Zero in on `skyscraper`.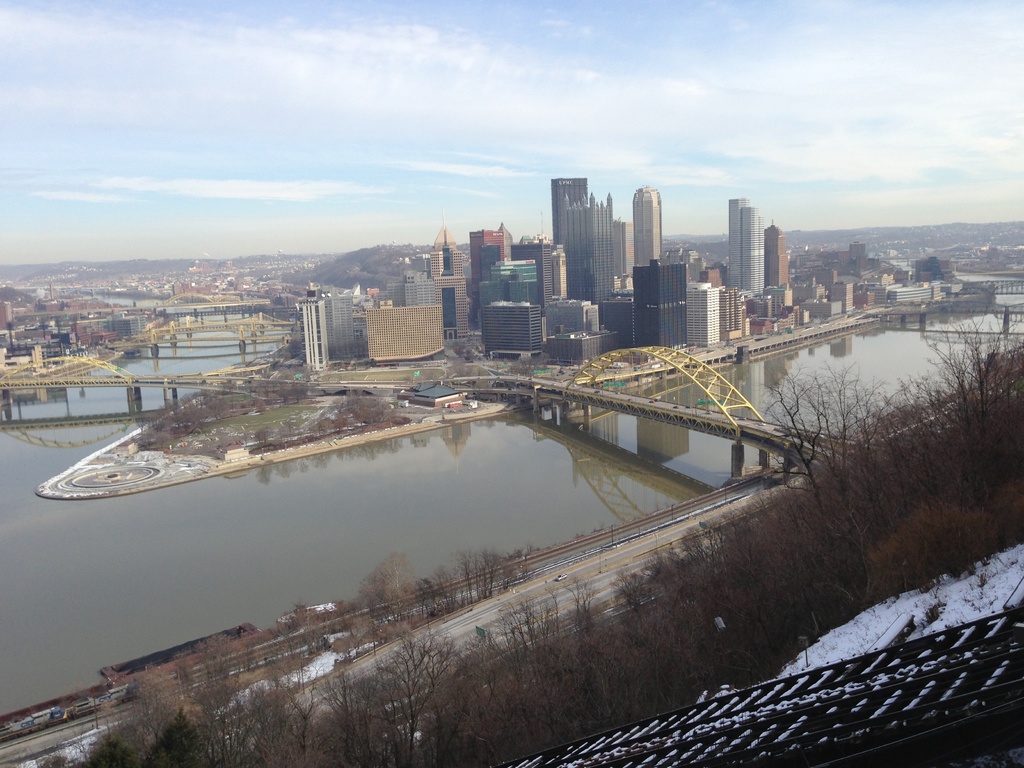
Zeroed in: [left=728, top=198, right=763, bottom=296].
